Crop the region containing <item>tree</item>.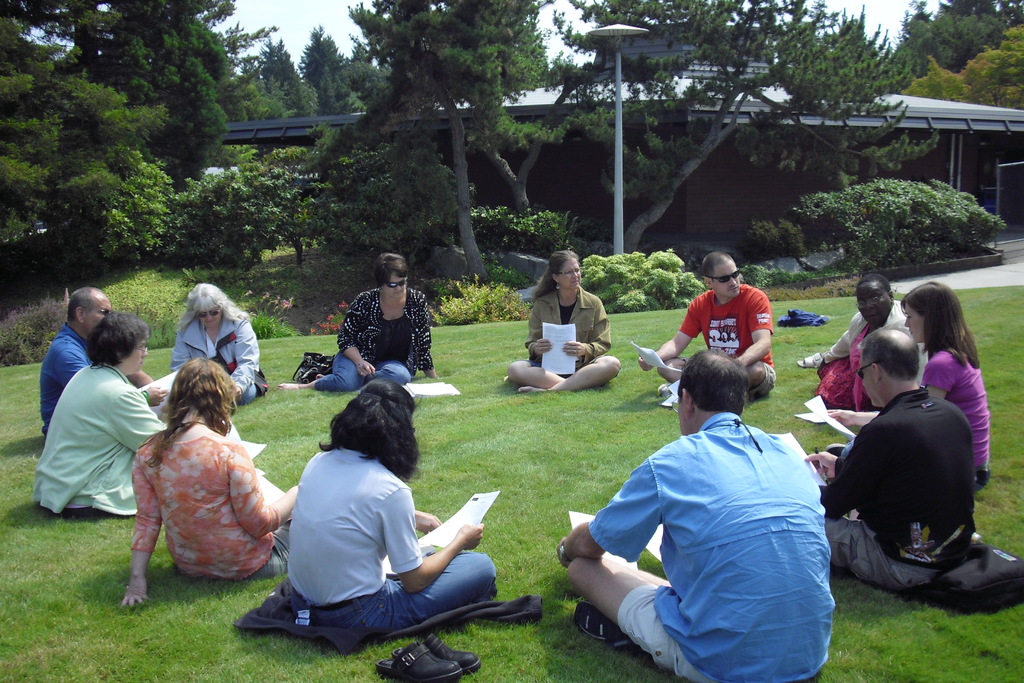
Crop region: rect(902, 56, 960, 101).
